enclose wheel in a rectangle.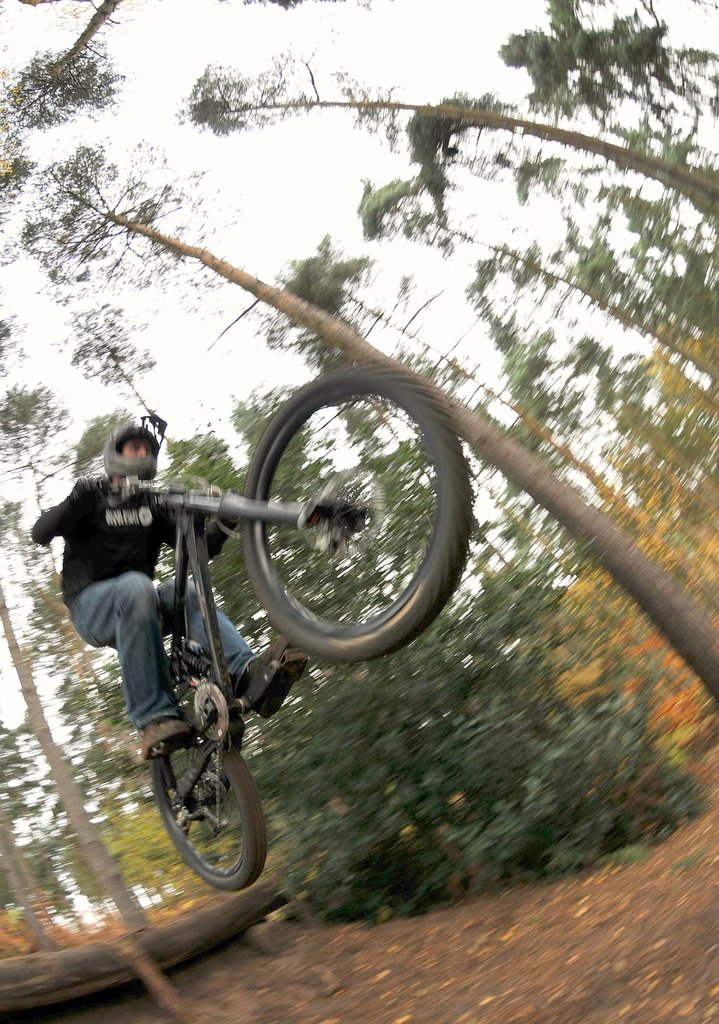
bbox=[239, 362, 470, 664].
